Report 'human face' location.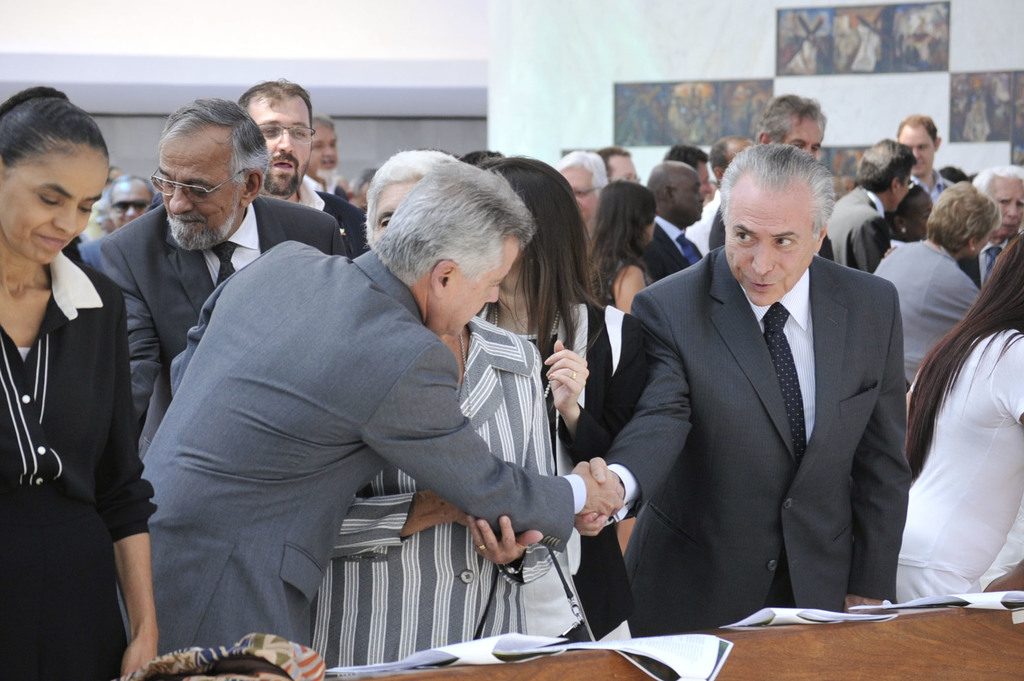
Report: box=[783, 115, 826, 163].
